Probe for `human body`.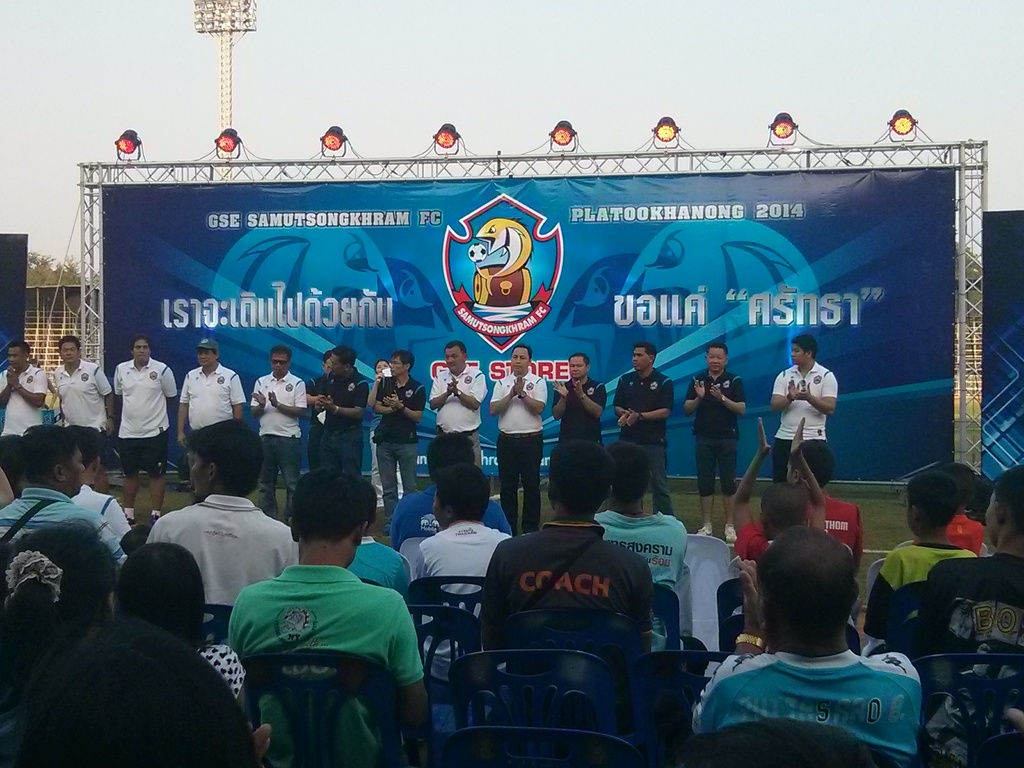
Probe result: <bbox>0, 484, 131, 600</bbox>.
